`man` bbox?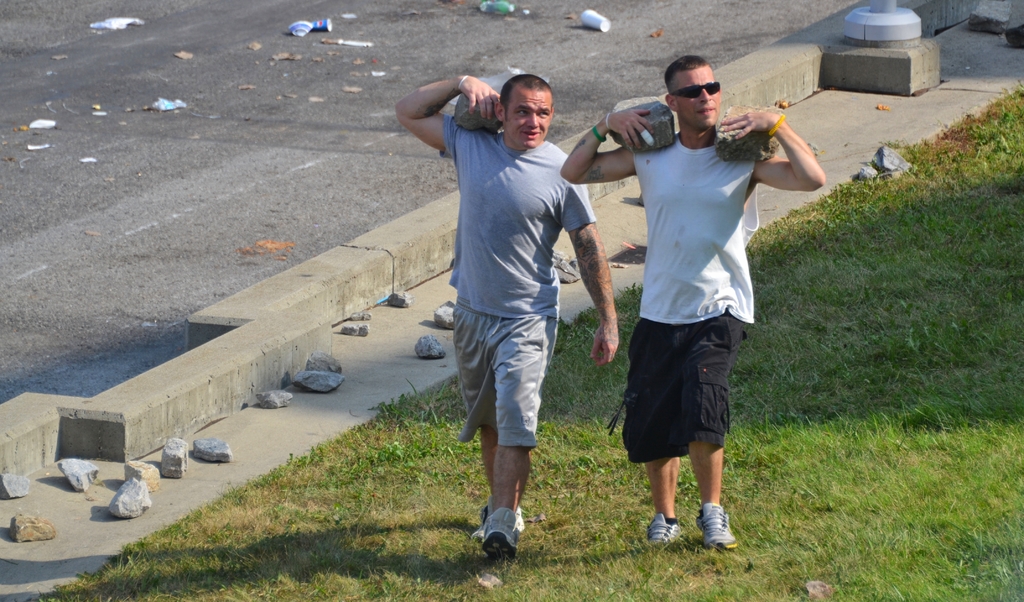
rect(384, 72, 627, 564)
